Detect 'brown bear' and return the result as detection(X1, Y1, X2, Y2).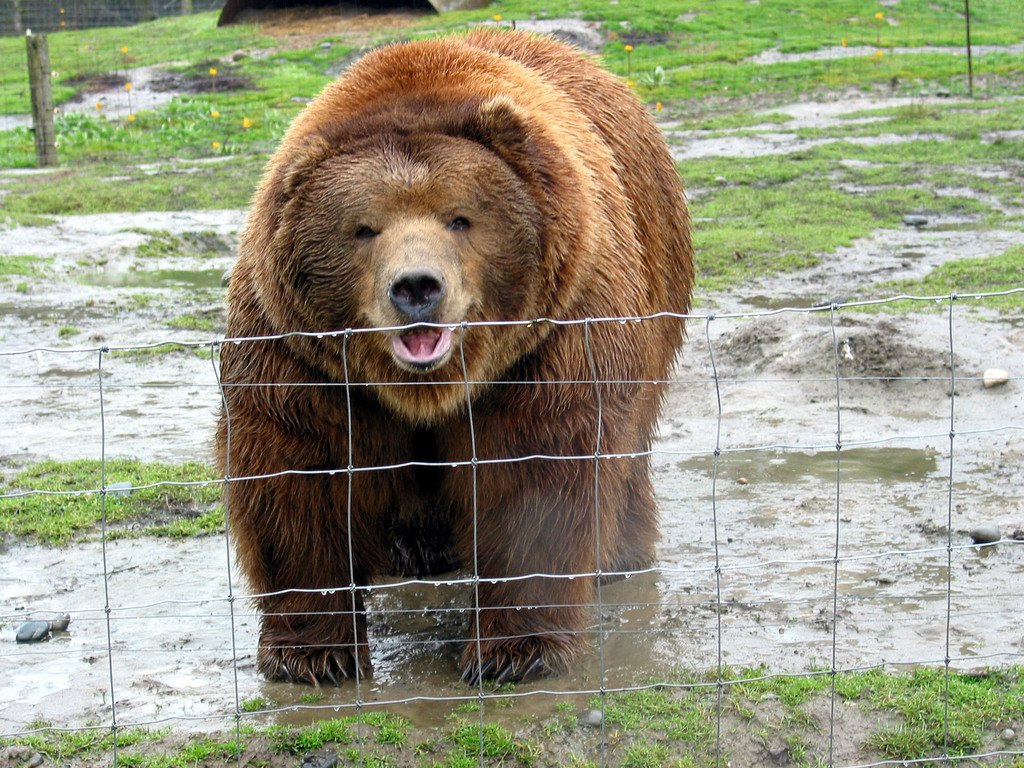
detection(209, 20, 696, 682).
